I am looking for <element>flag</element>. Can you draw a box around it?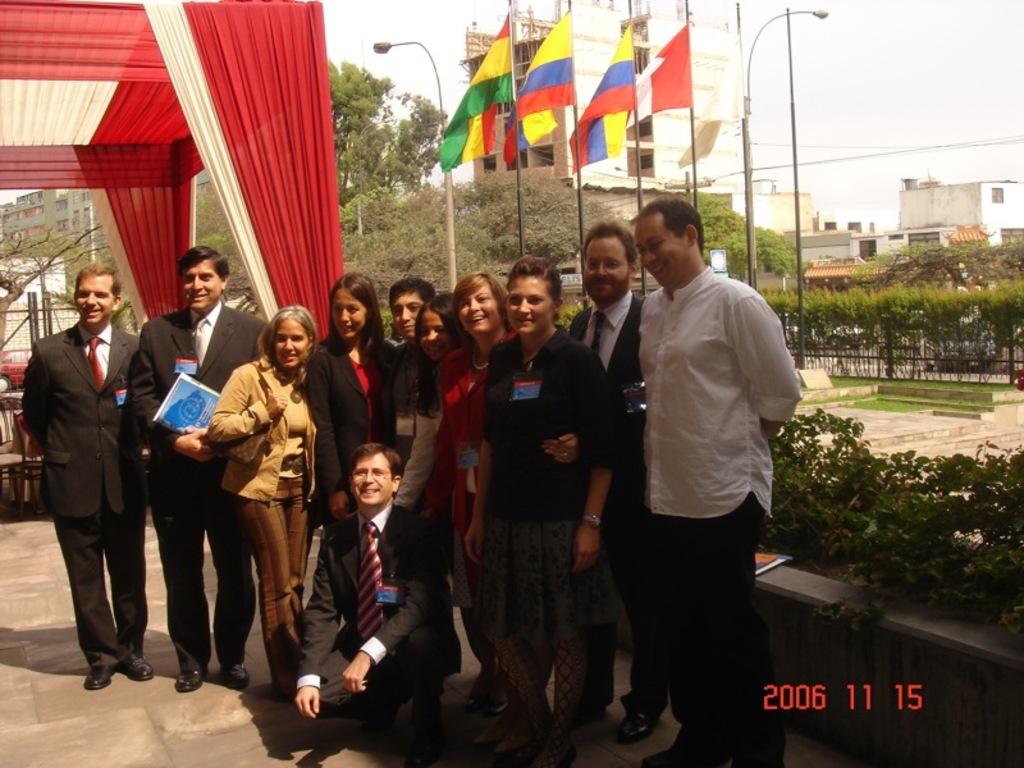
Sure, the bounding box is (left=572, top=13, right=636, bottom=168).
